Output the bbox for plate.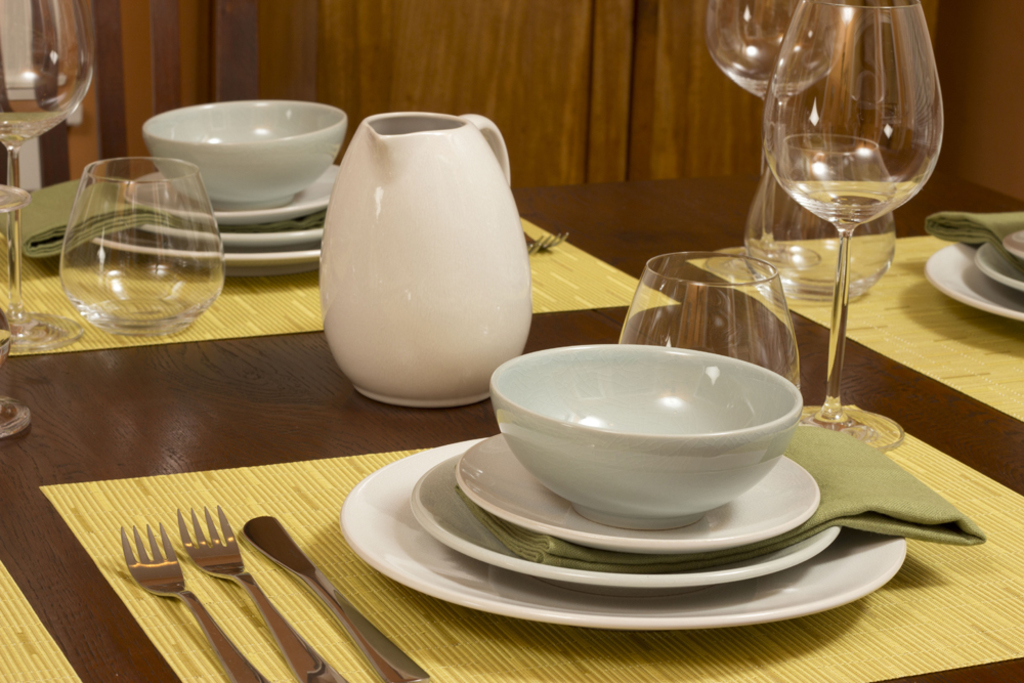
box=[122, 166, 375, 211].
